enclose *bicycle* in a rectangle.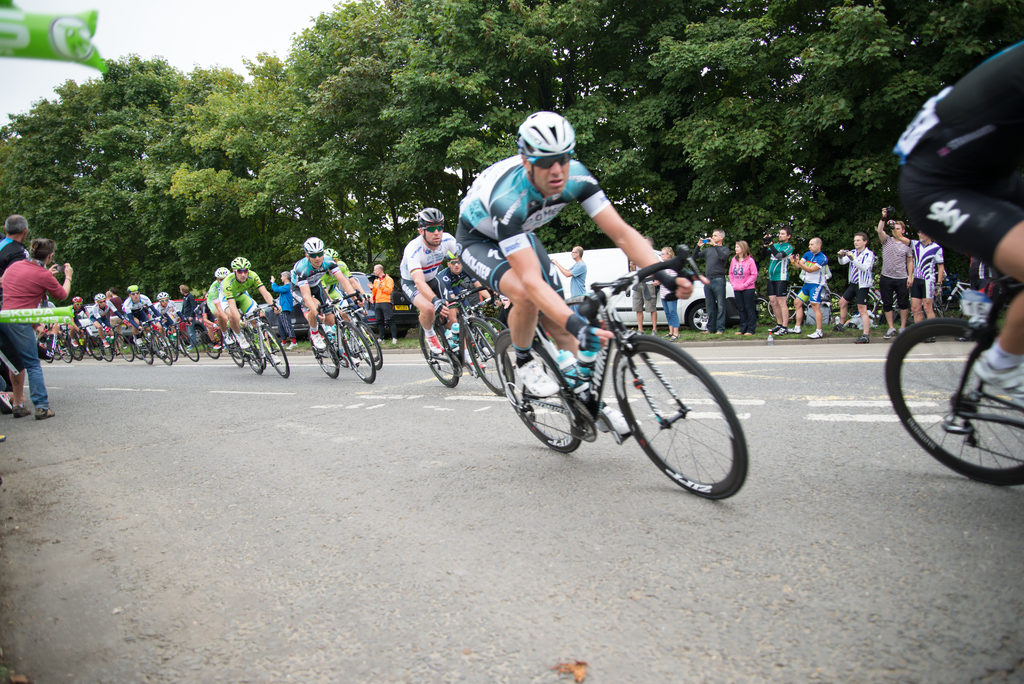
(416,284,515,396).
